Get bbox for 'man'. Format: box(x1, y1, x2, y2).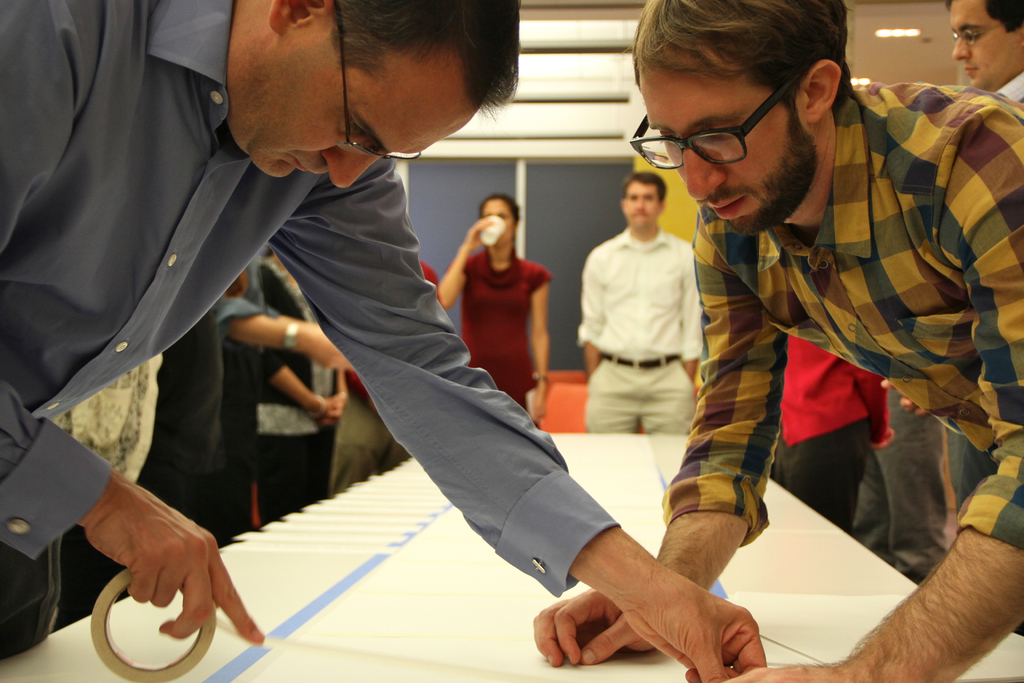
box(0, 0, 767, 682).
